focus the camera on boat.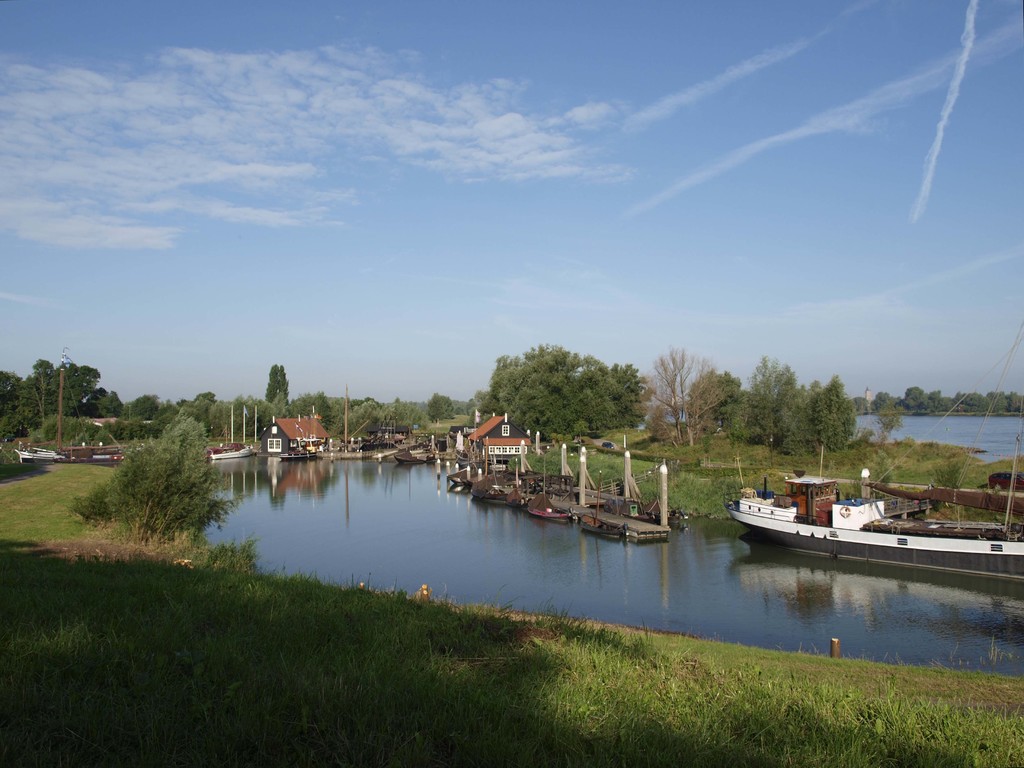
Focus region: (x1=525, y1=484, x2=575, y2=529).
